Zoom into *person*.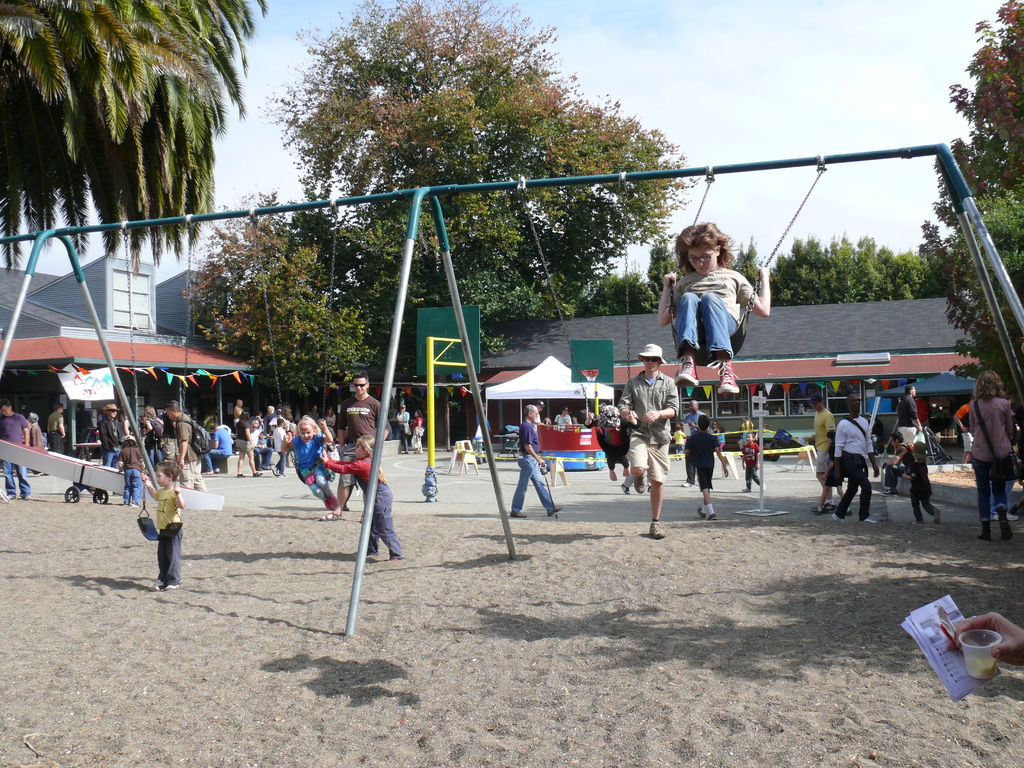
Zoom target: region(884, 442, 914, 495).
